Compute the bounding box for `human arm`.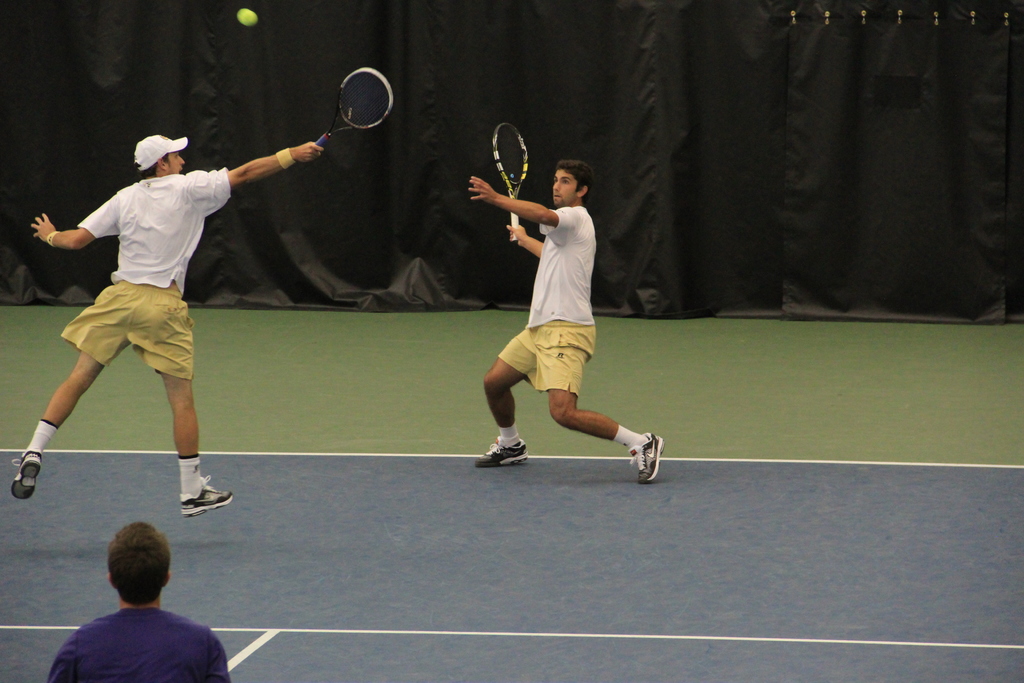
468/173/585/241.
